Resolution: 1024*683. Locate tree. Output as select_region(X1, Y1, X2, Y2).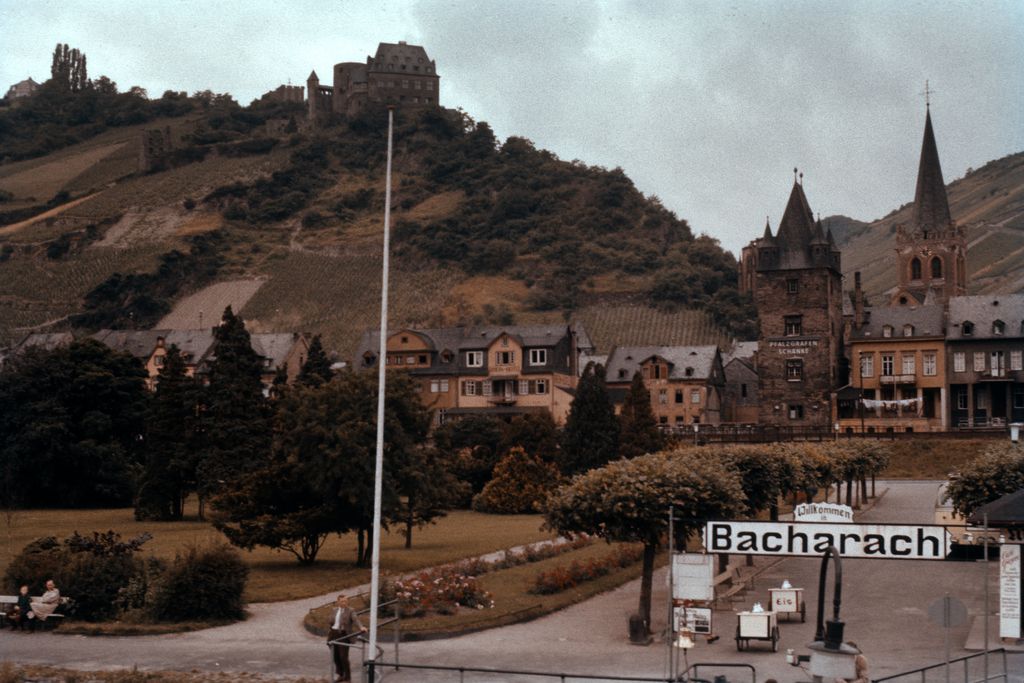
select_region(12, 303, 156, 512).
